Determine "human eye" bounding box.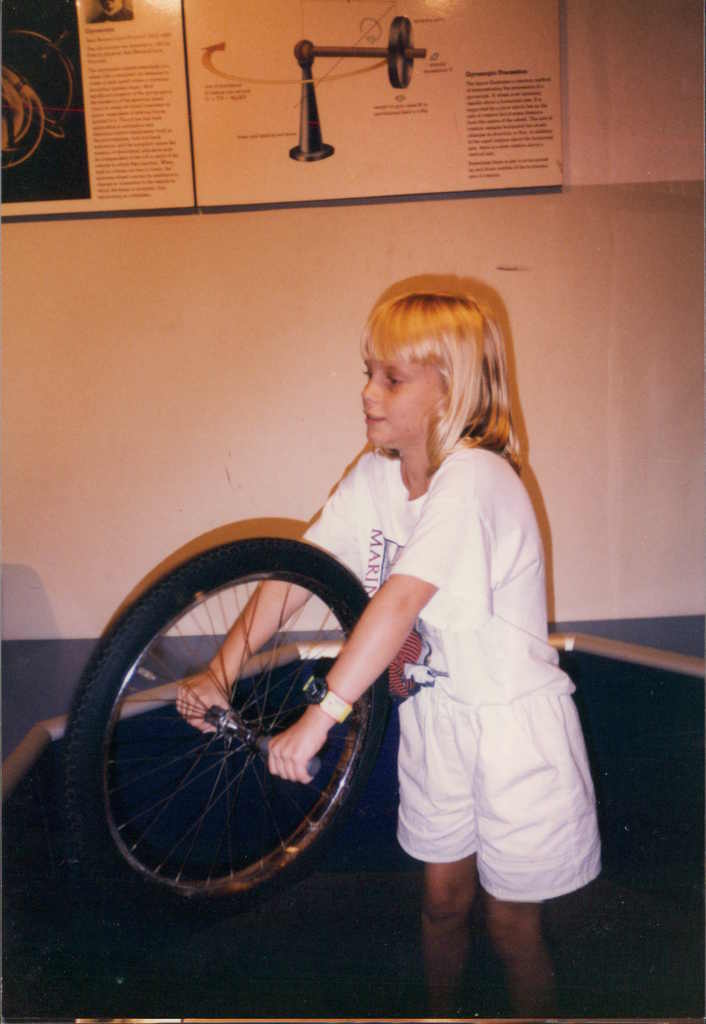
Determined: [379, 365, 416, 391].
